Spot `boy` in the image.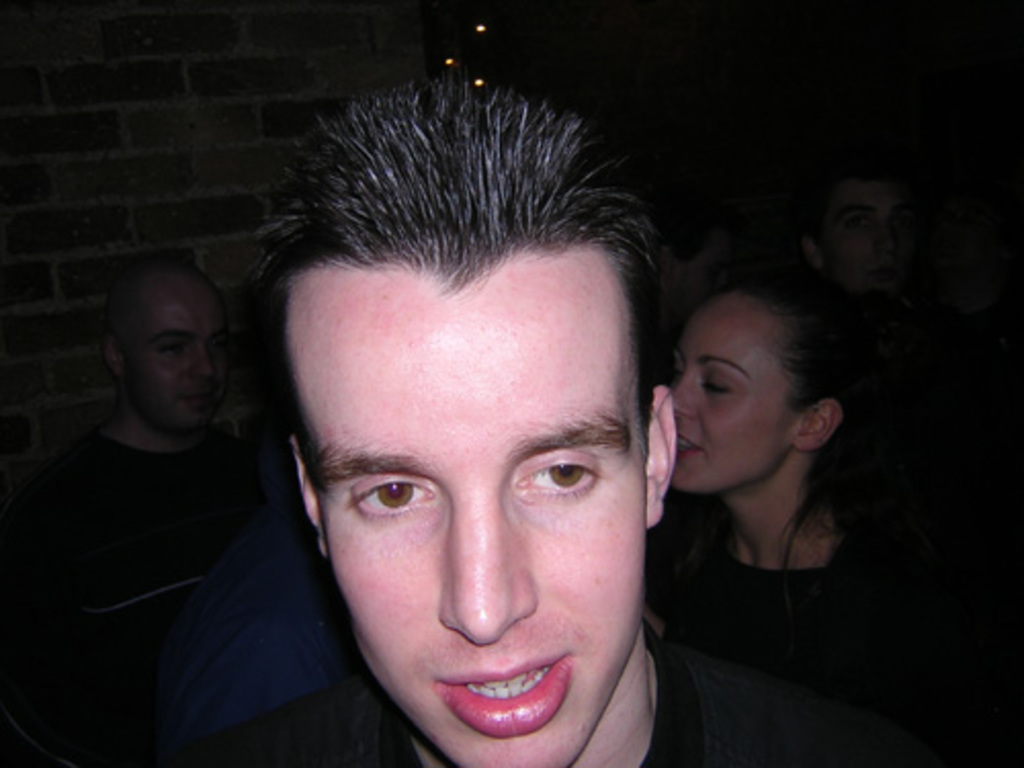
`boy` found at 162, 68, 889, 766.
